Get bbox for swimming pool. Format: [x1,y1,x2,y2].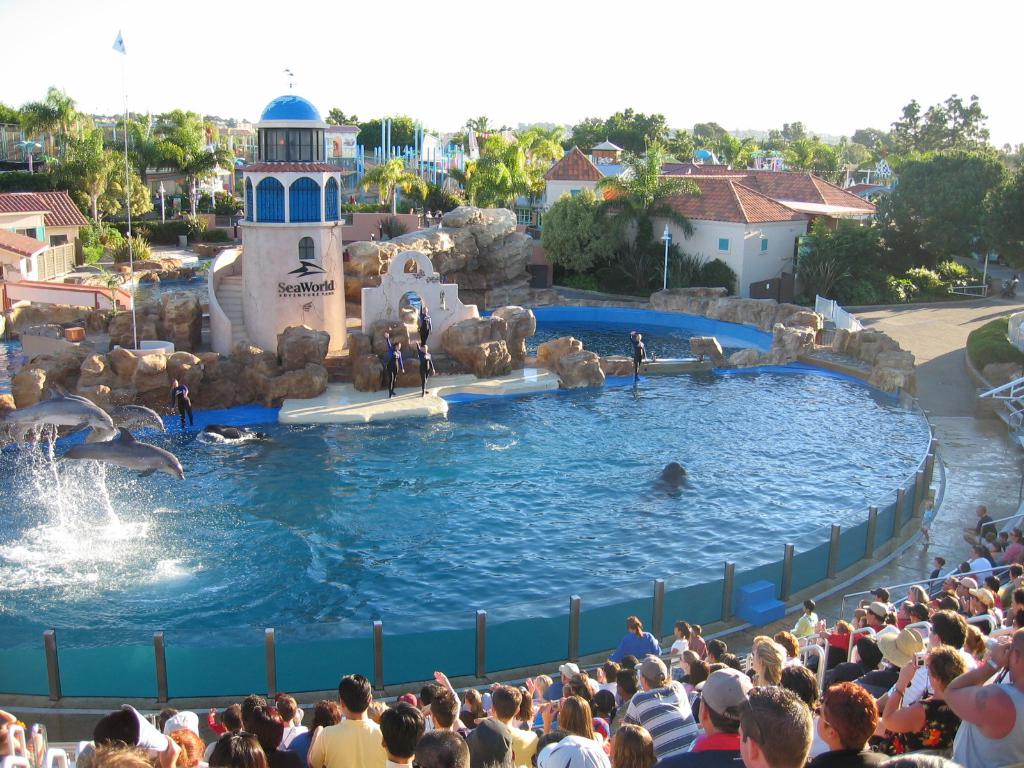
[0,328,963,716].
